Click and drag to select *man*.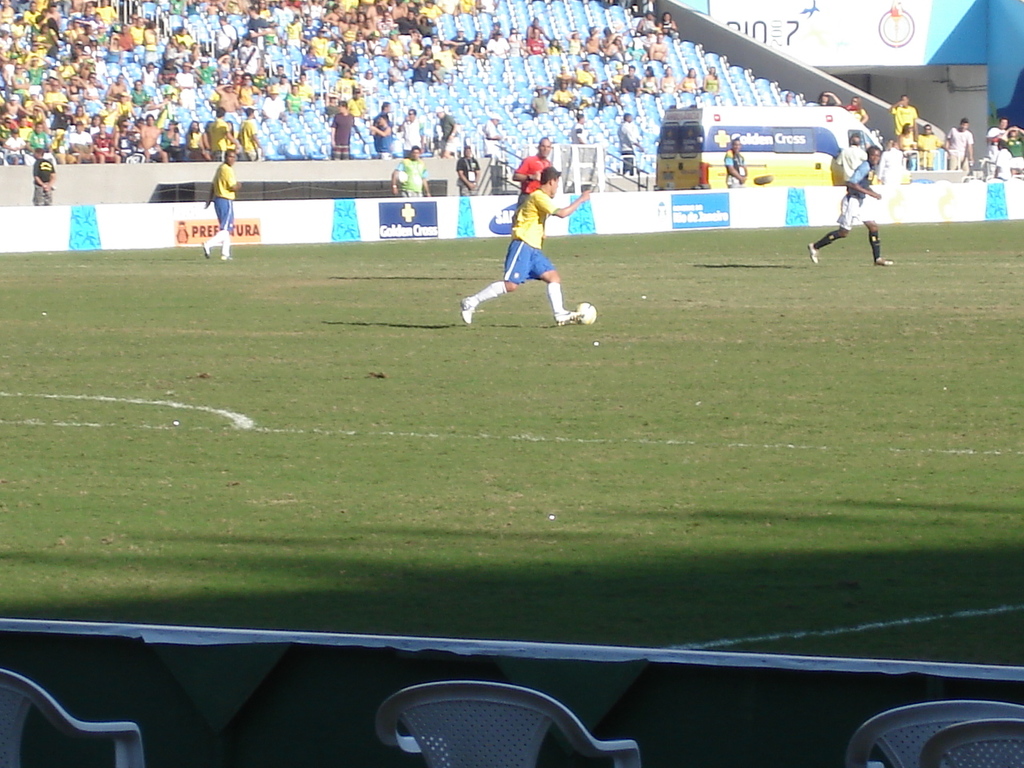
Selection: 202,143,242,257.
